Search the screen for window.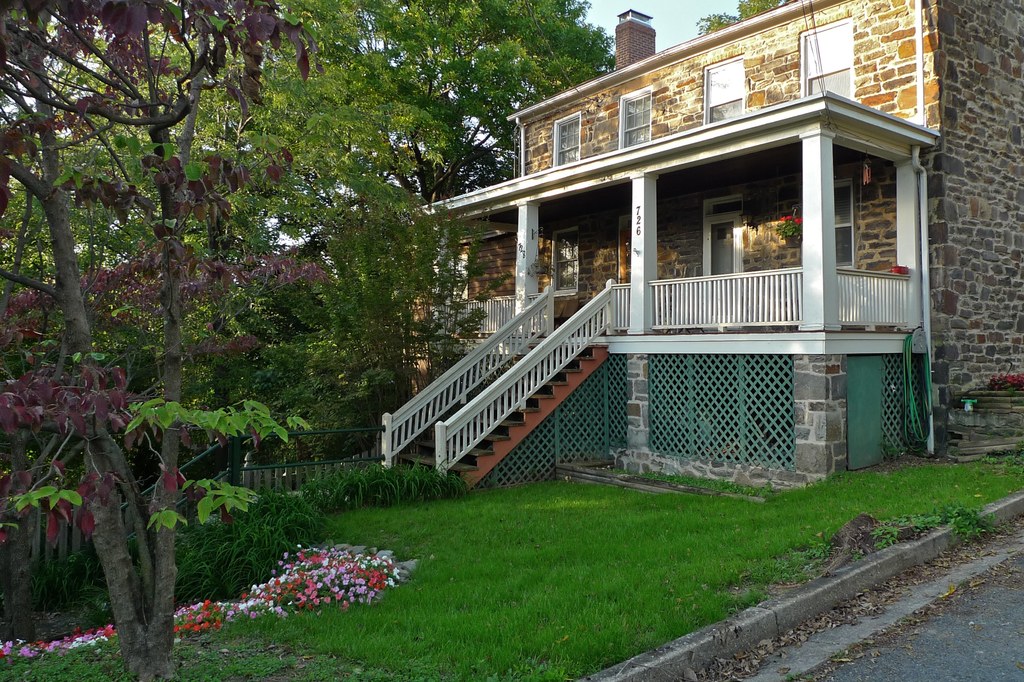
Found at region(707, 56, 745, 114).
